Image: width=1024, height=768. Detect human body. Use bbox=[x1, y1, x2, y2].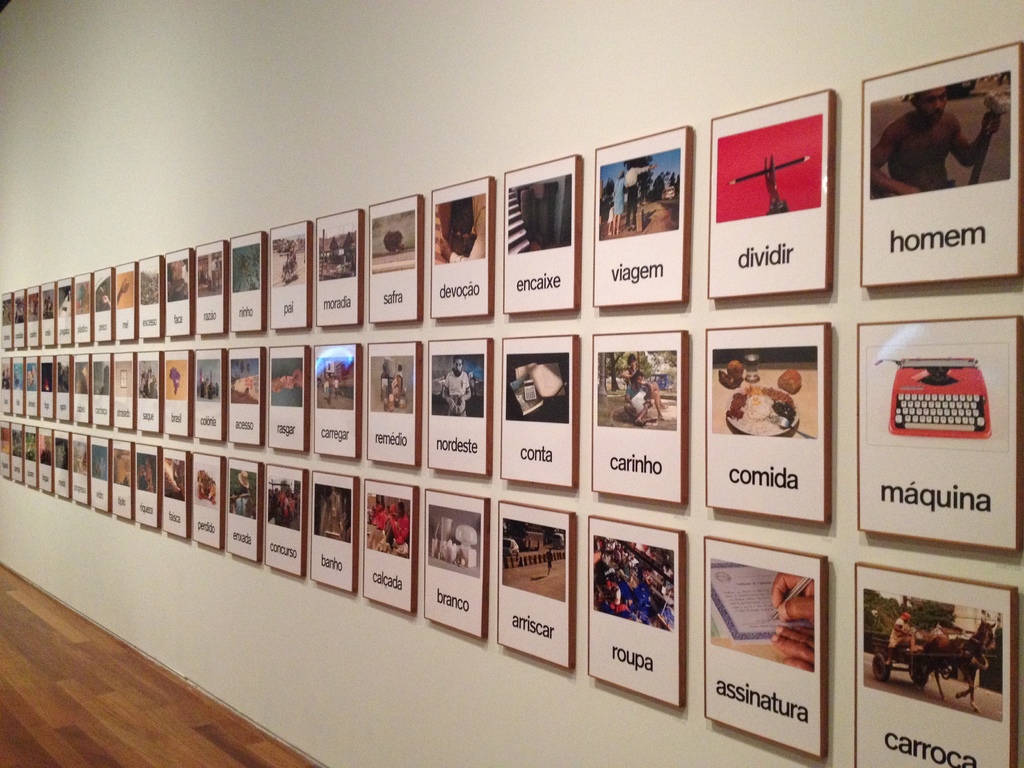
bbox=[870, 89, 996, 197].
